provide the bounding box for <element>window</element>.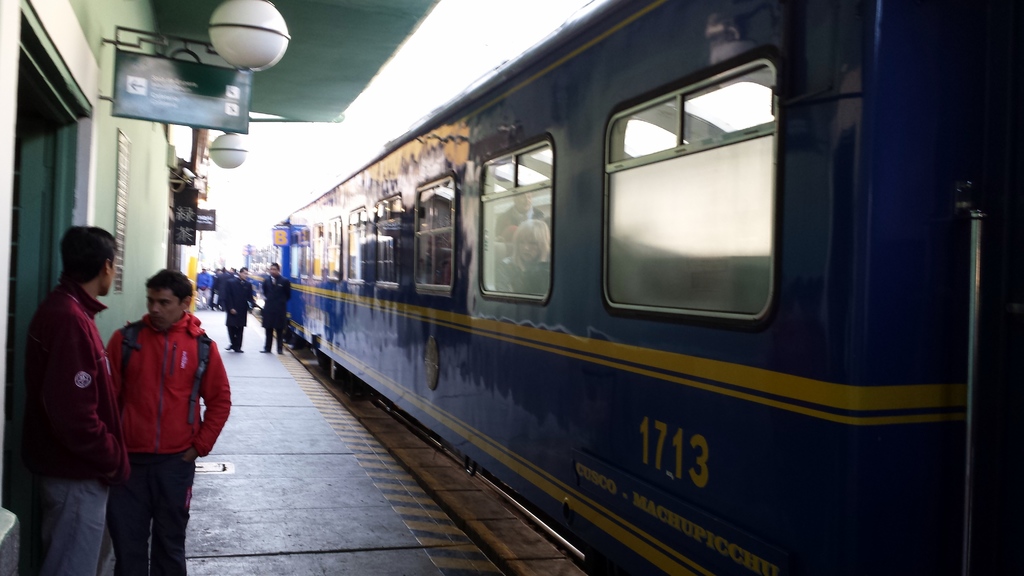
l=114, t=120, r=145, b=289.
